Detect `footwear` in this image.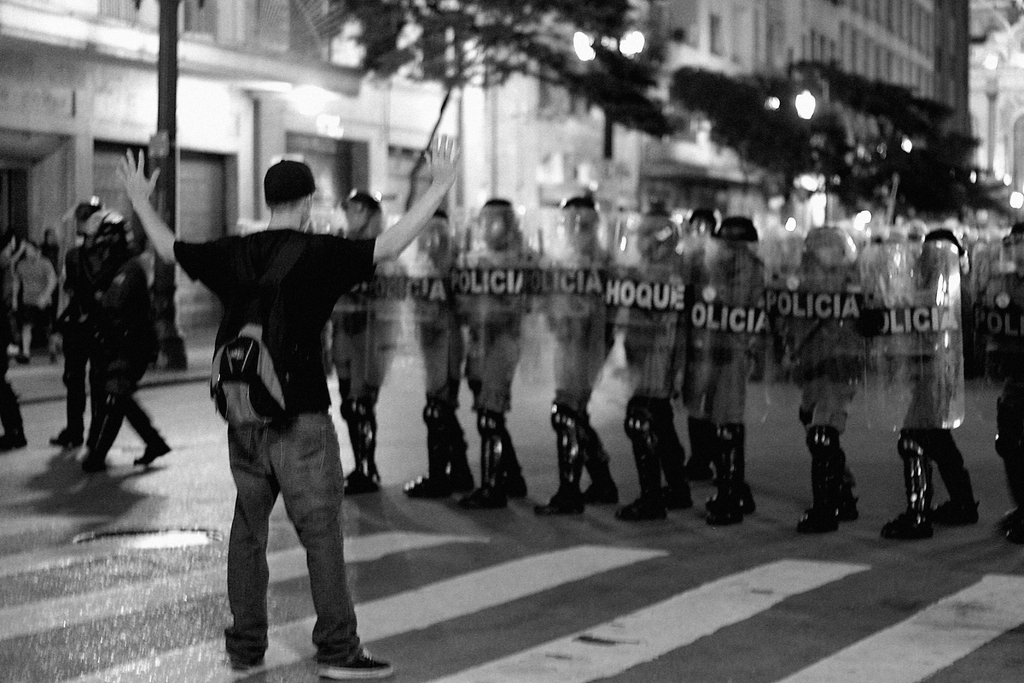
Detection: <box>915,430,980,543</box>.
